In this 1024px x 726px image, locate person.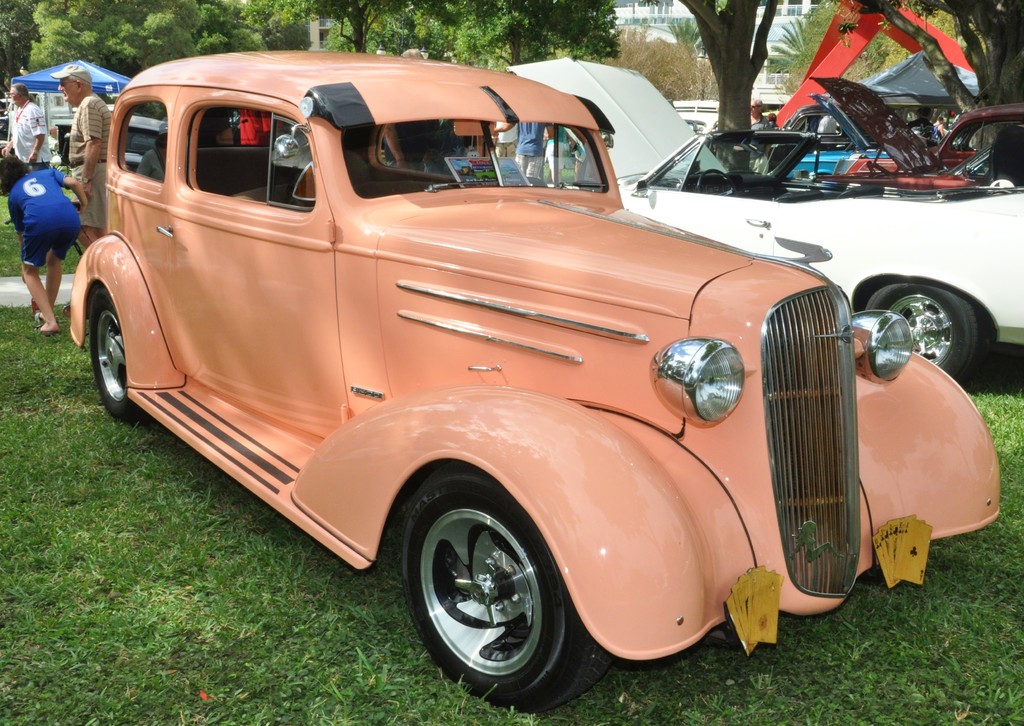
Bounding box: l=493, t=113, r=511, b=162.
